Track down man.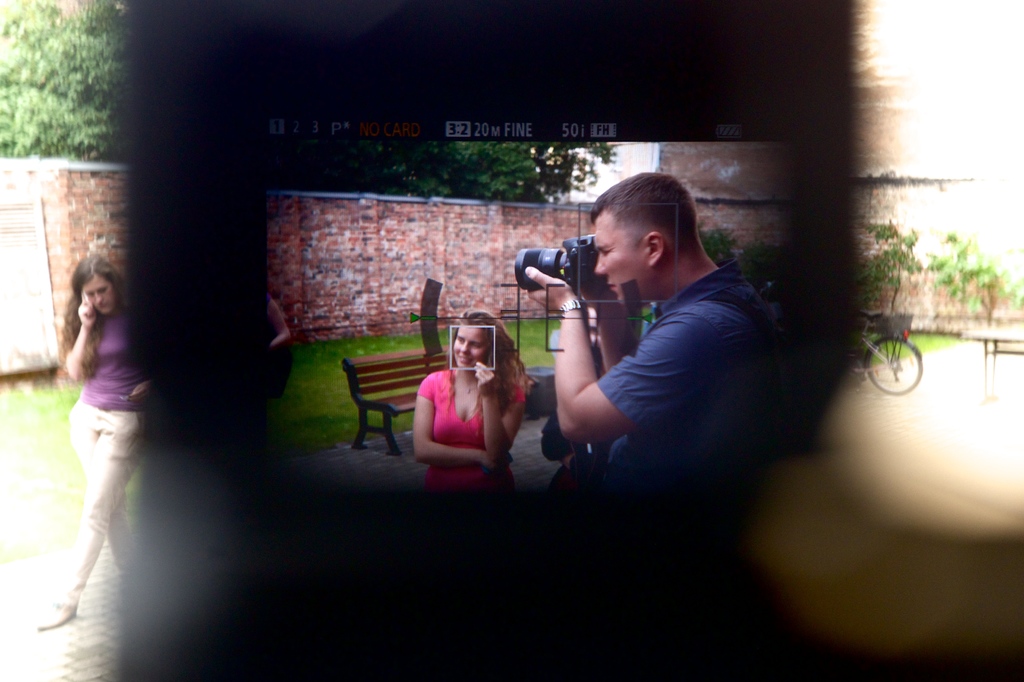
Tracked to 515/165/809/516.
